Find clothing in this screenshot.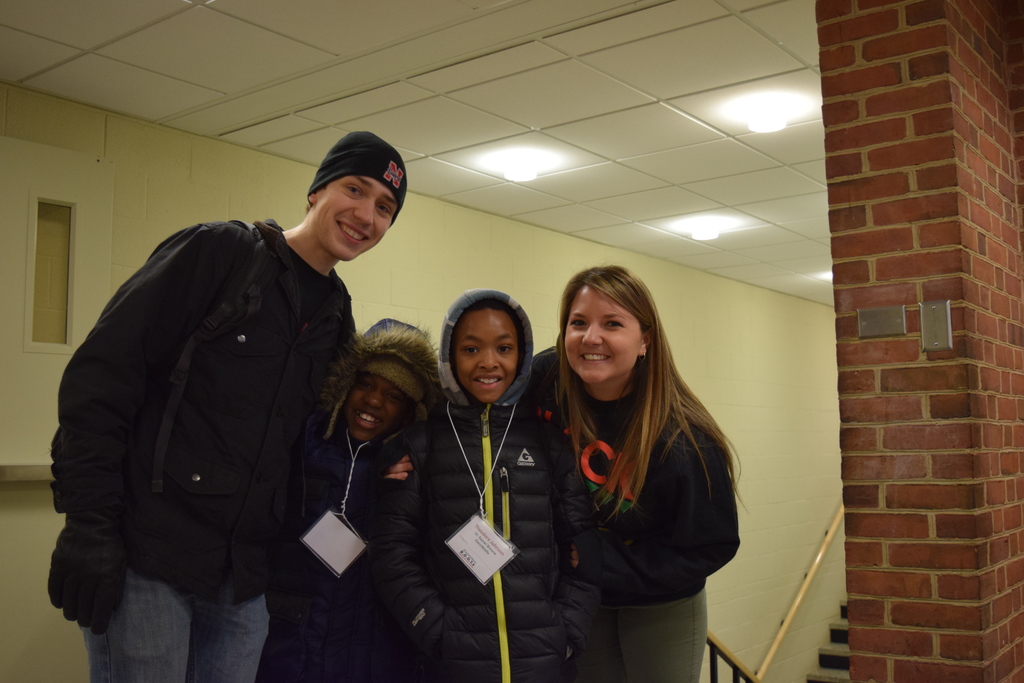
The bounding box for clothing is region(265, 314, 452, 682).
